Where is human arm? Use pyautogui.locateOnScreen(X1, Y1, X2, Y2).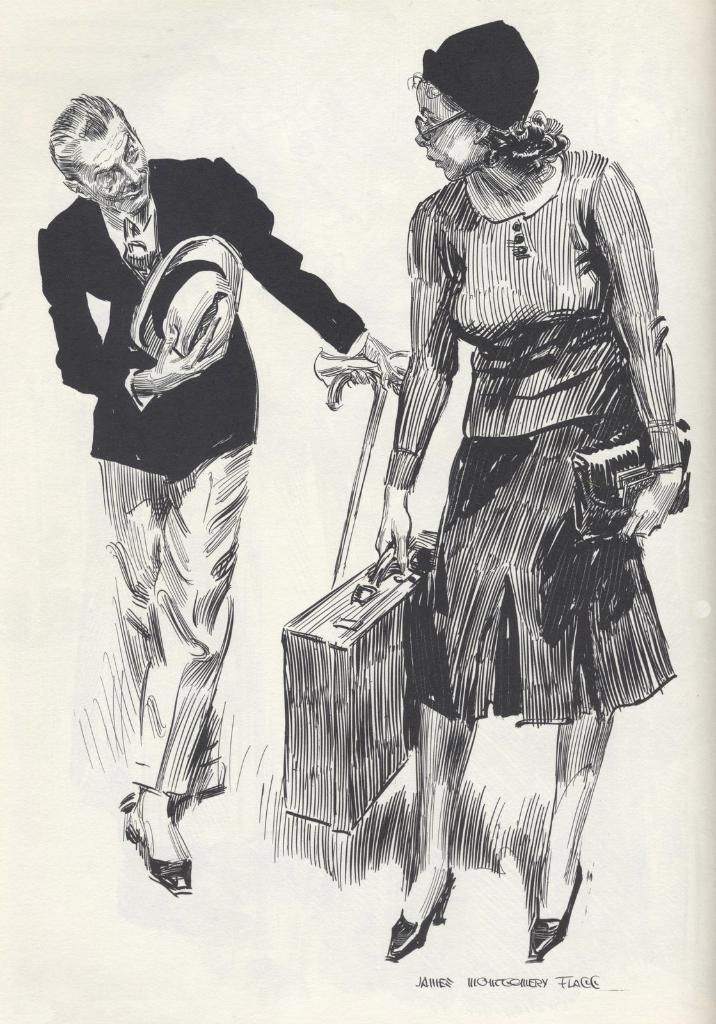
pyautogui.locateOnScreen(59, 204, 221, 407).
